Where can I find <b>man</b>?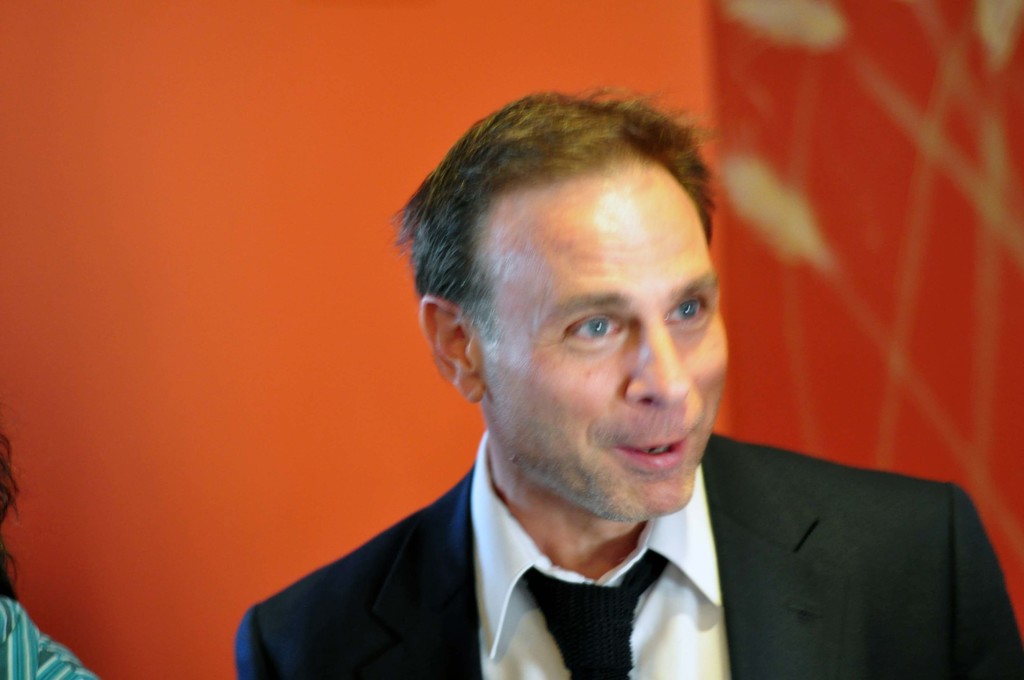
You can find it at left=228, top=97, right=913, bottom=679.
